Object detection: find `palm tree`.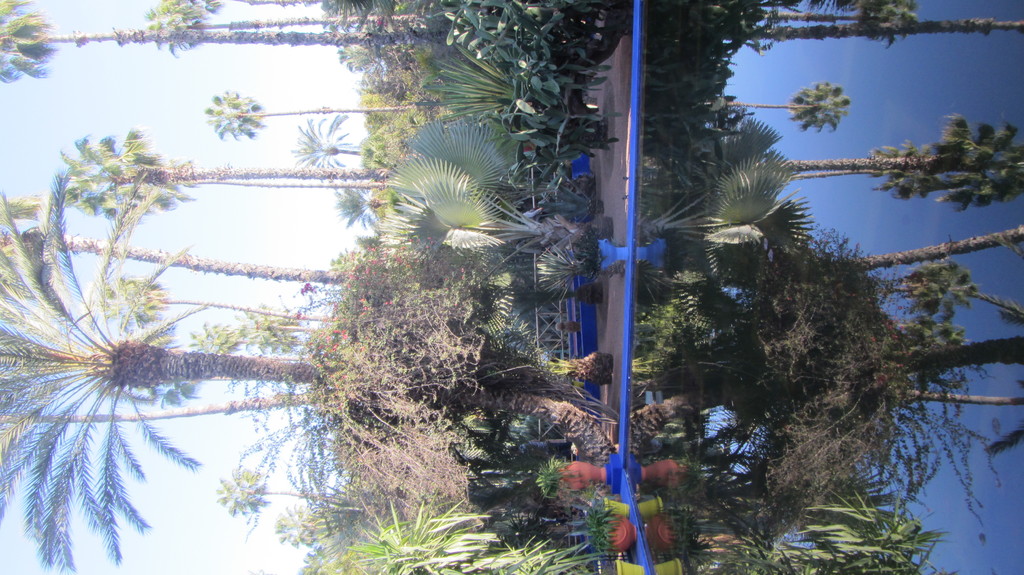
BBox(67, 132, 353, 194).
